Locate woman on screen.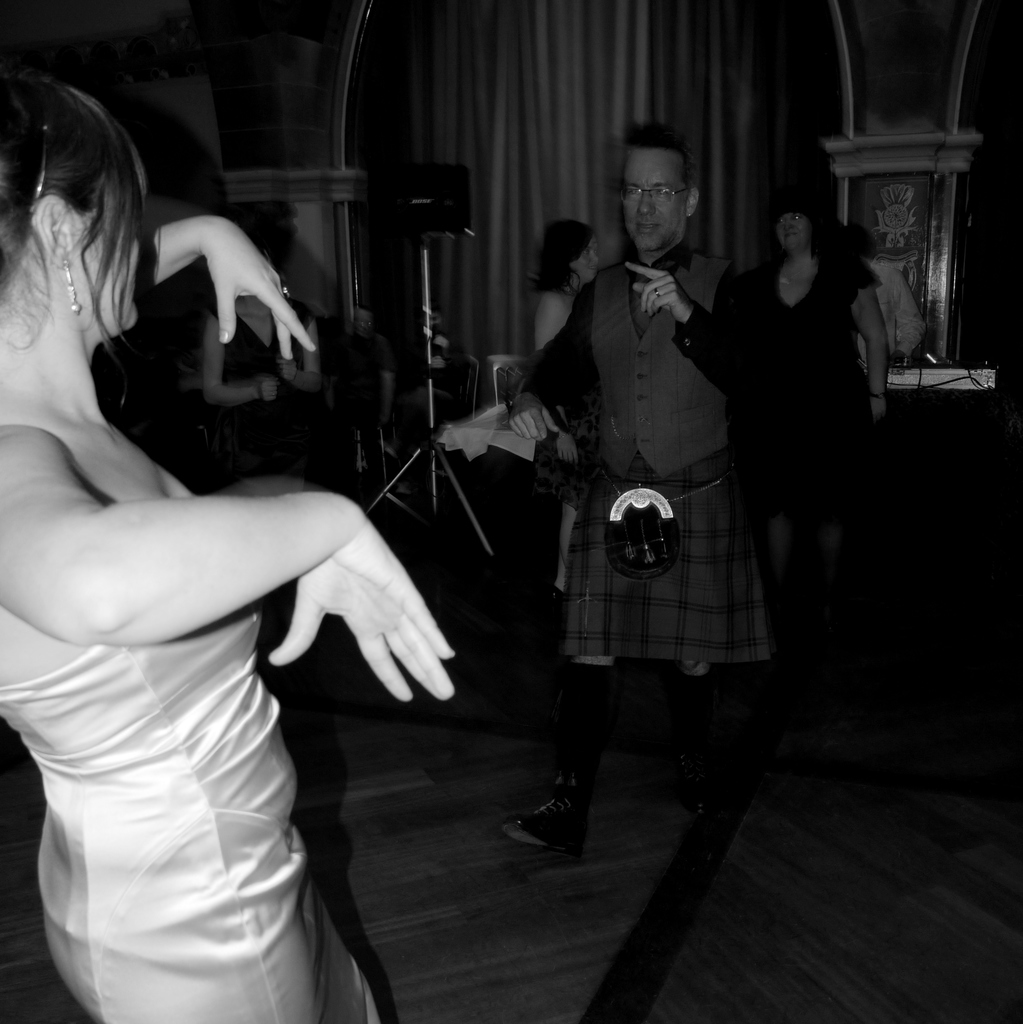
On screen at box(201, 247, 324, 478).
